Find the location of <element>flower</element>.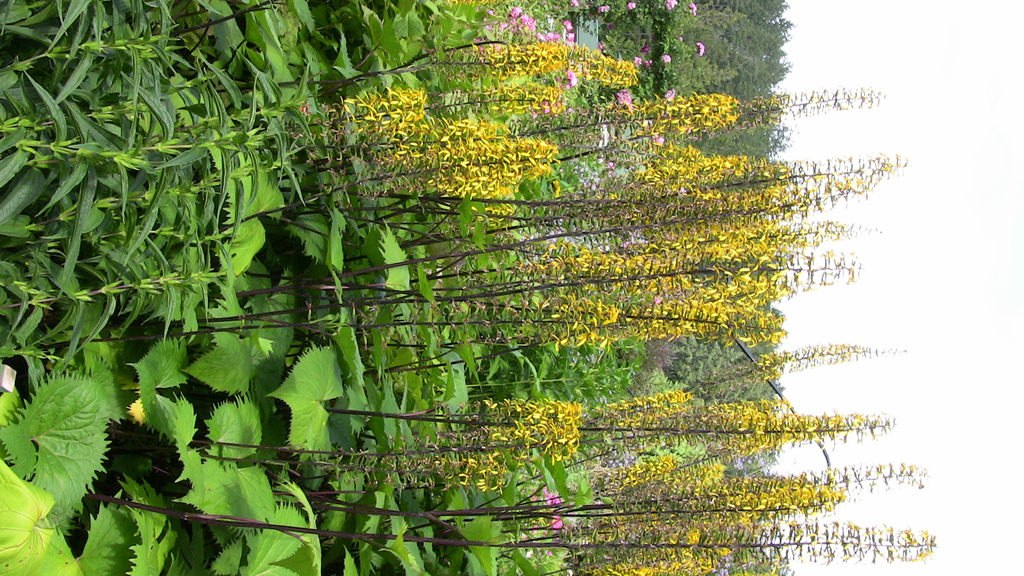
Location: (x1=697, y1=44, x2=706, y2=55).
